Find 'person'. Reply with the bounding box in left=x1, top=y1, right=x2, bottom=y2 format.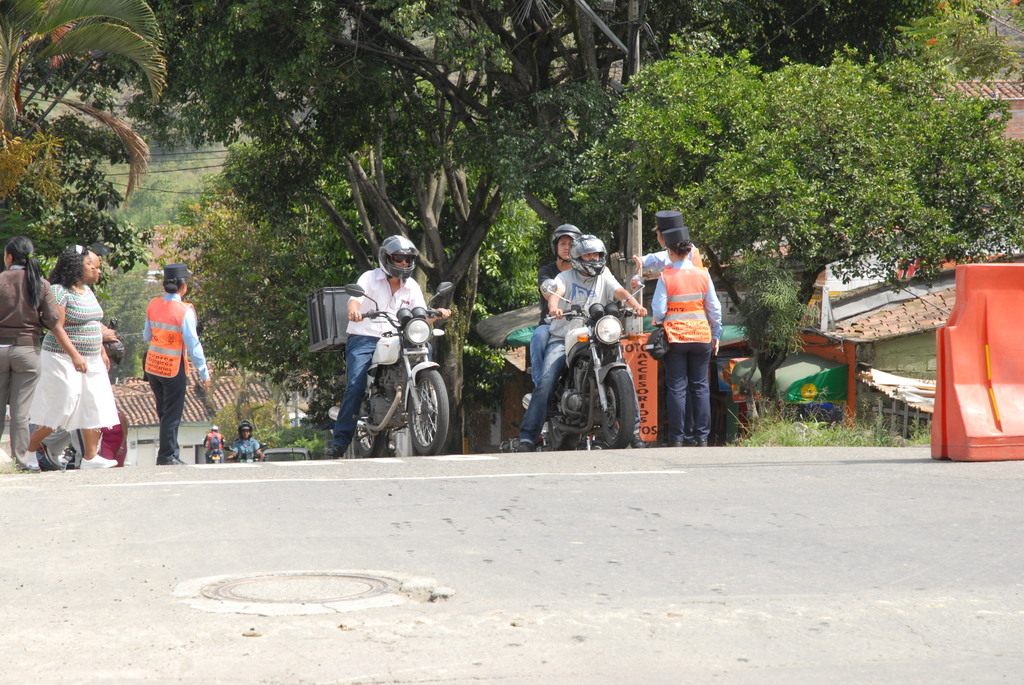
left=144, top=262, right=220, bottom=472.
